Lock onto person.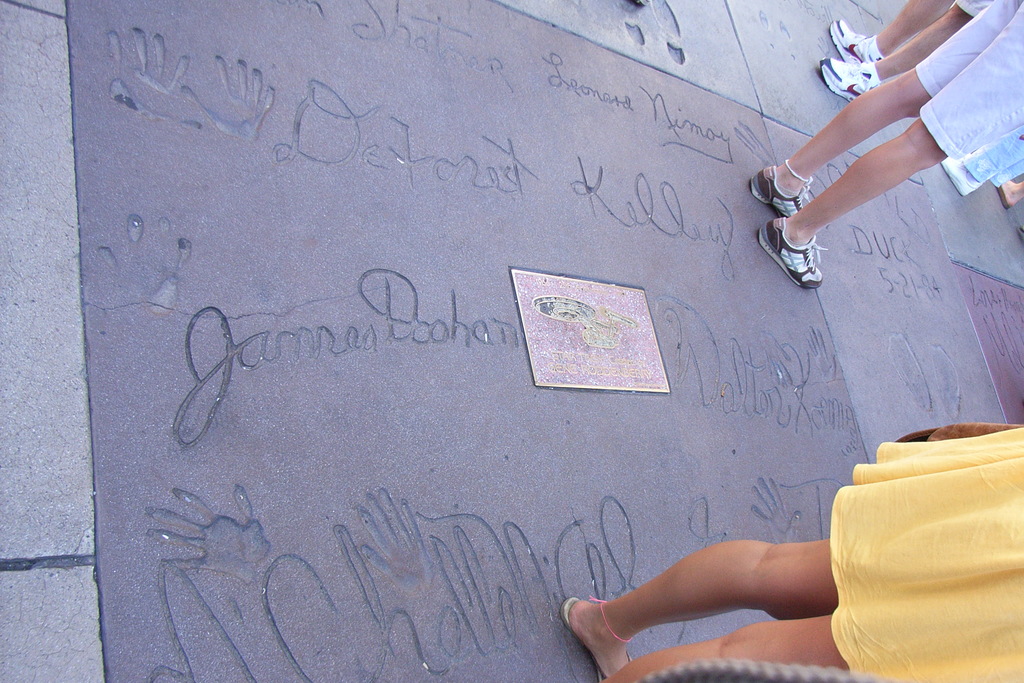
Locked: Rect(940, 126, 1023, 197).
